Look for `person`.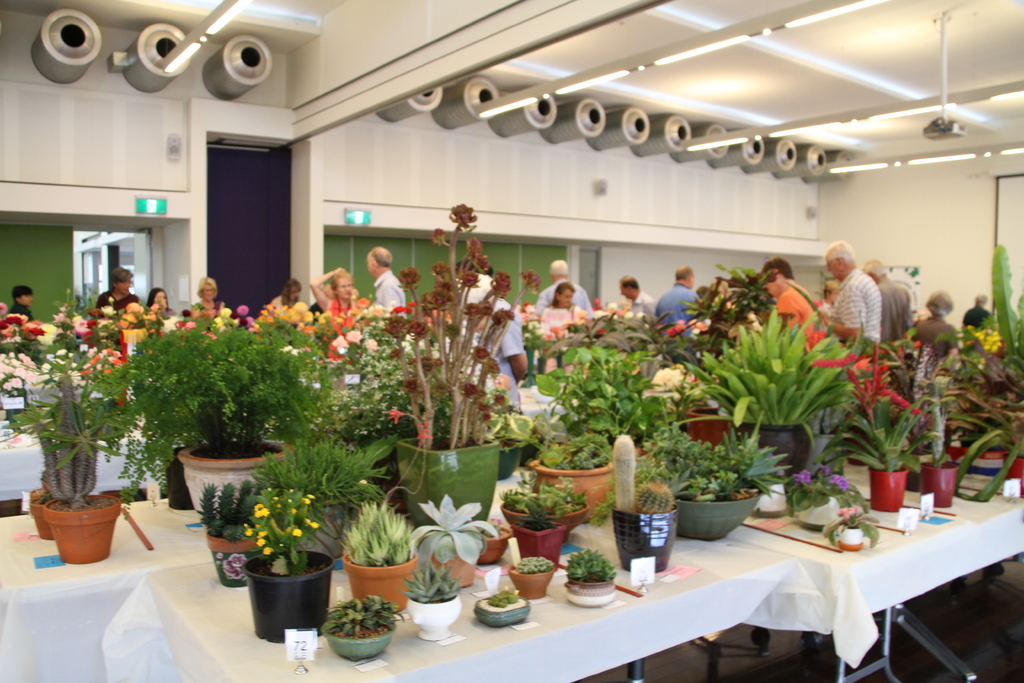
Found: select_region(93, 240, 412, 306).
